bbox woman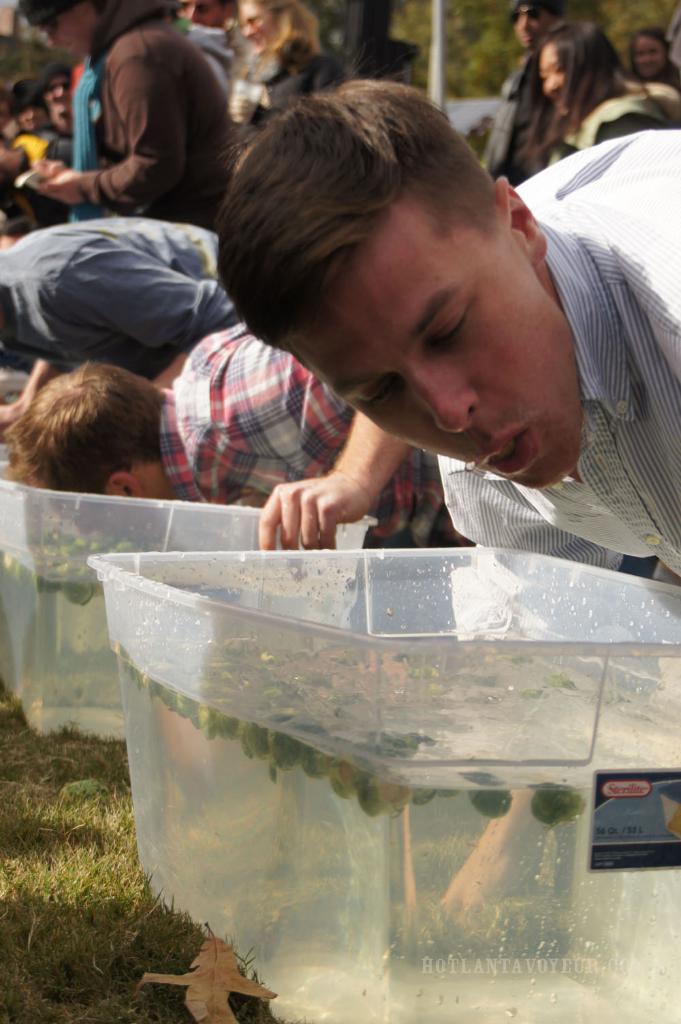
(511, 19, 668, 159)
